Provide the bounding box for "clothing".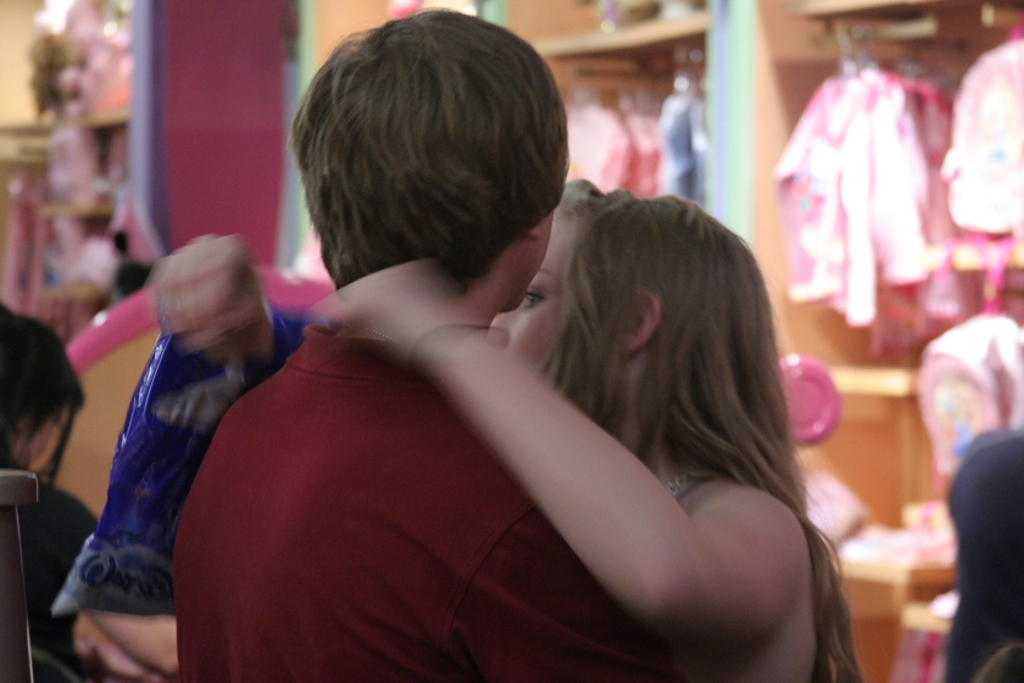
(left=1, top=457, right=101, bottom=682).
